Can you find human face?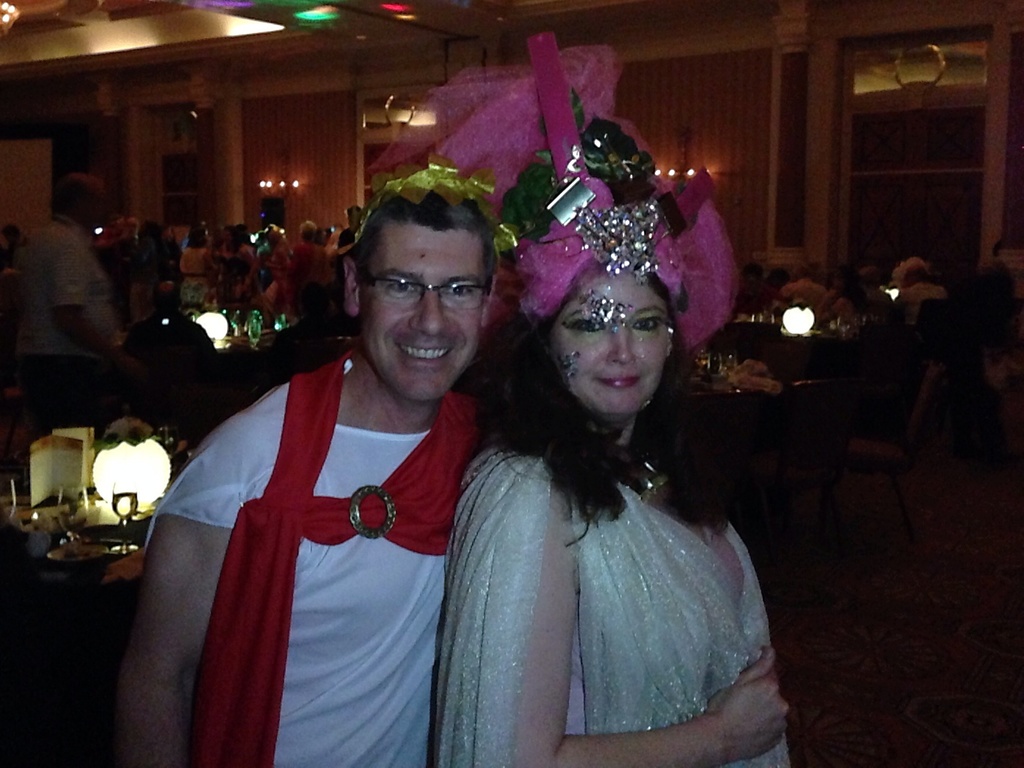
Yes, bounding box: x1=555, y1=266, x2=674, y2=408.
